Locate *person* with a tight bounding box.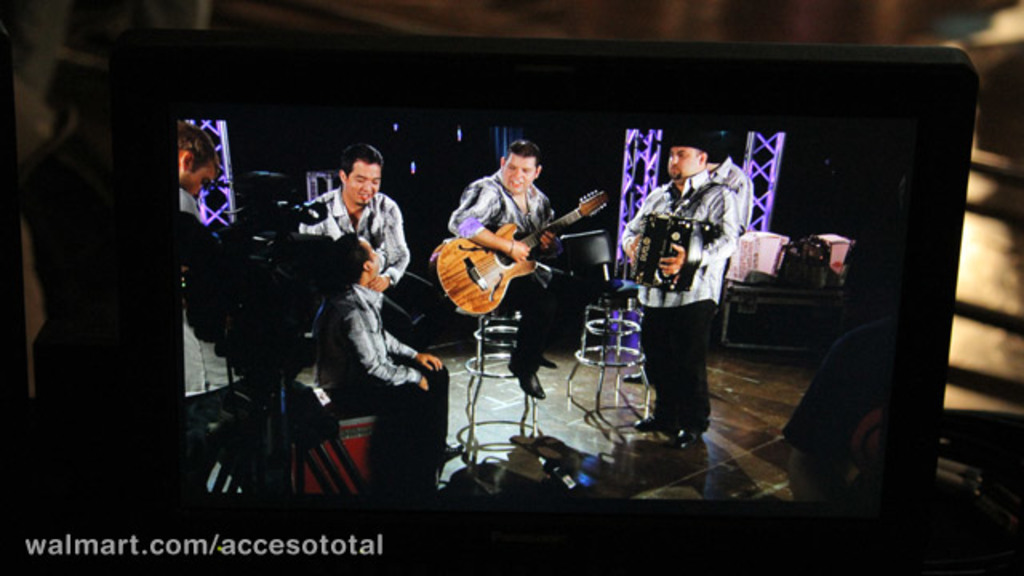
select_region(624, 125, 734, 451).
